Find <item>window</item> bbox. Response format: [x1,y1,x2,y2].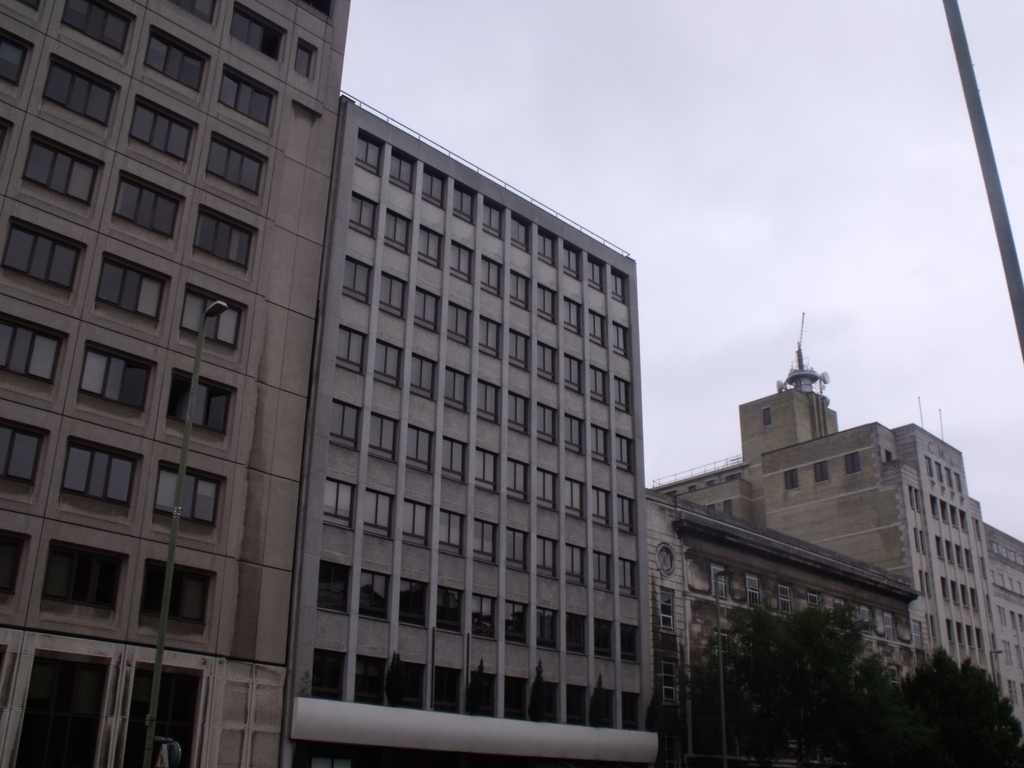
[565,239,580,282].
